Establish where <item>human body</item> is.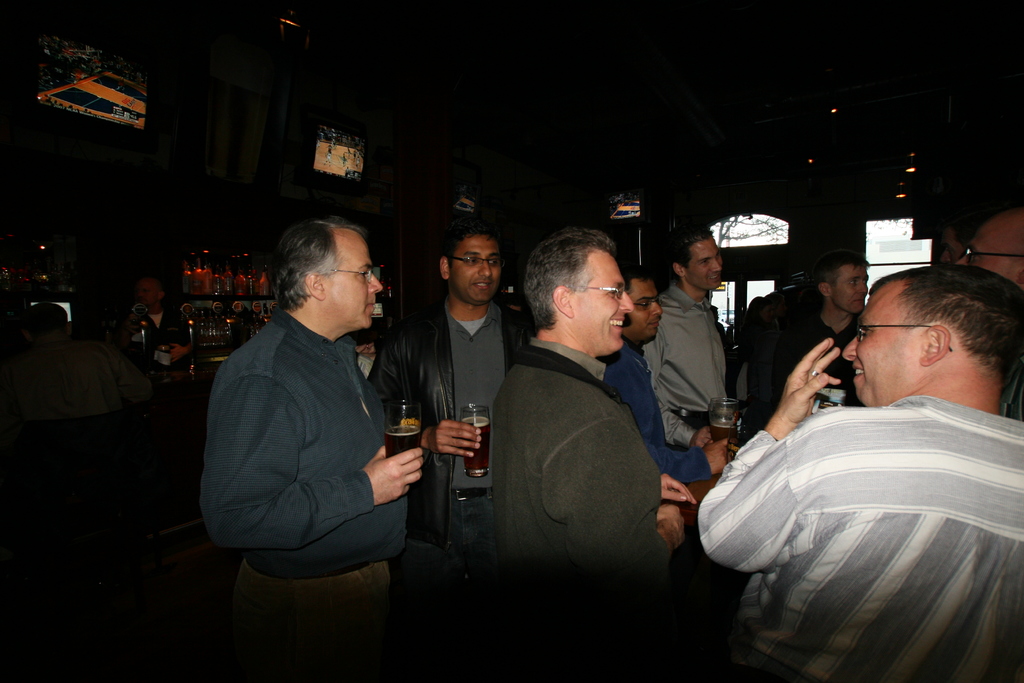
Established at select_region(750, 248, 866, 434).
